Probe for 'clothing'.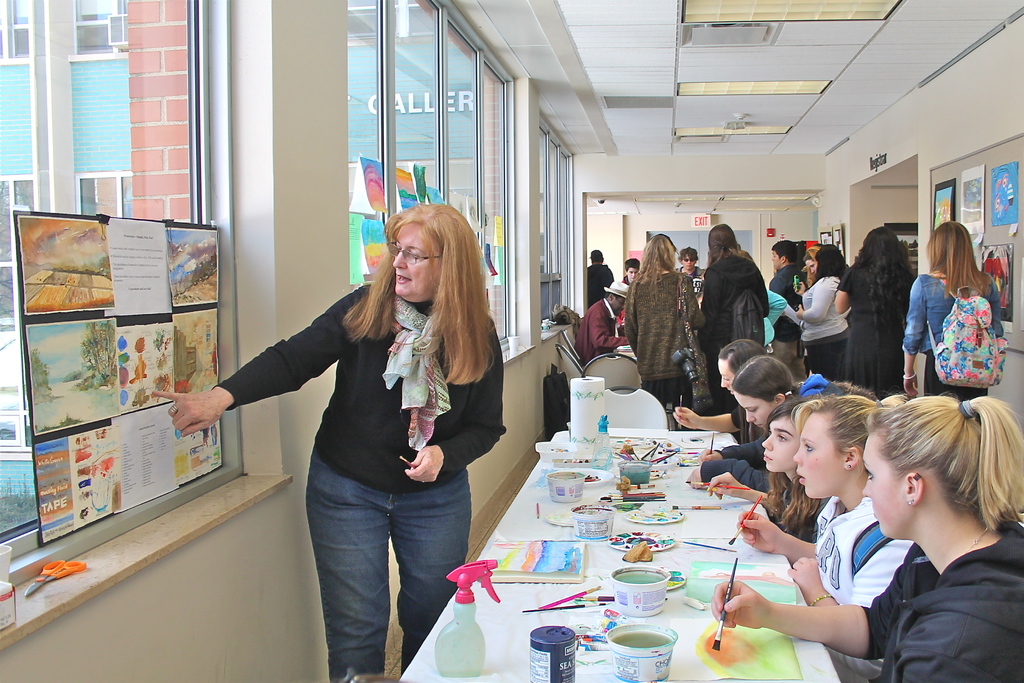
Probe result: 800,491,919,612.
